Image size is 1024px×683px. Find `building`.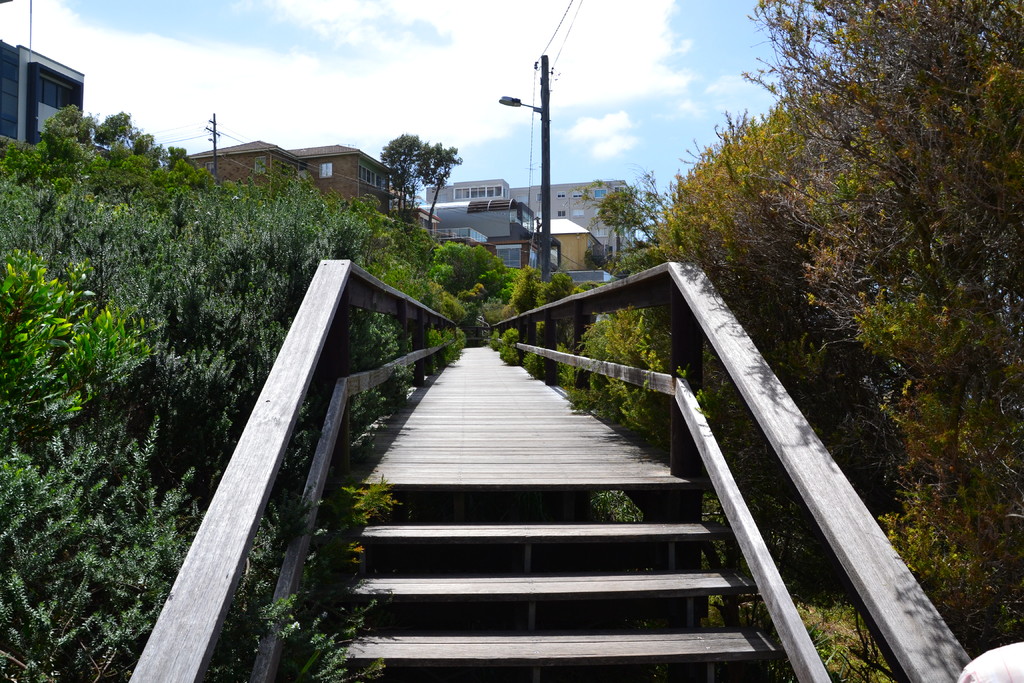
(190, 139, 396, 213).
